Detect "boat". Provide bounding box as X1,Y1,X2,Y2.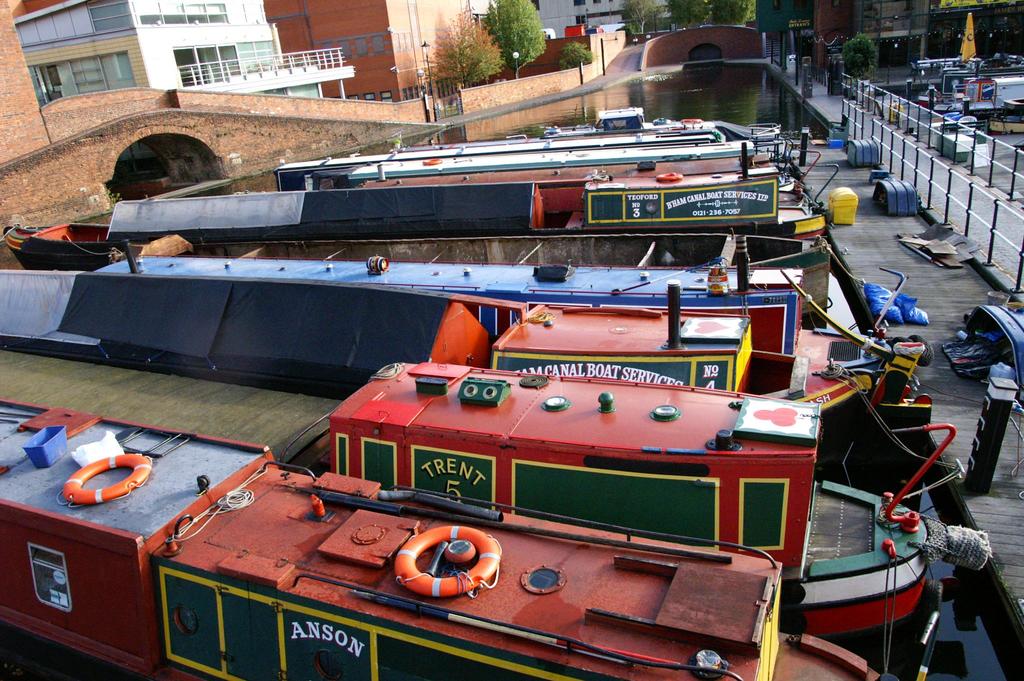
0,225,836,273.
